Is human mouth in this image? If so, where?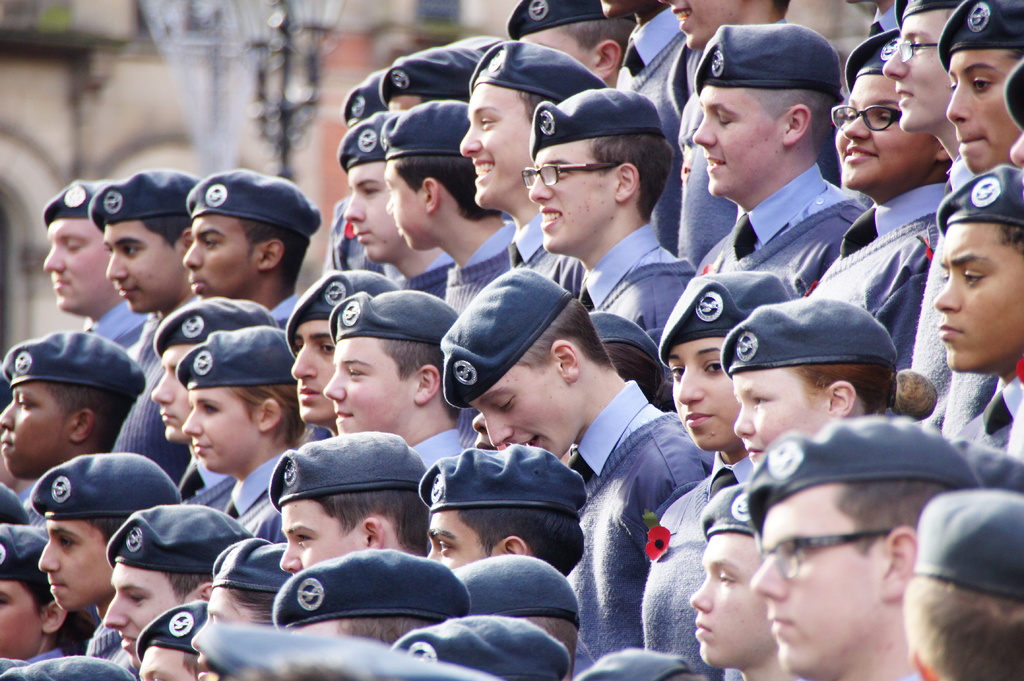
Yes, at select_region(119, 634, 136, 650).
